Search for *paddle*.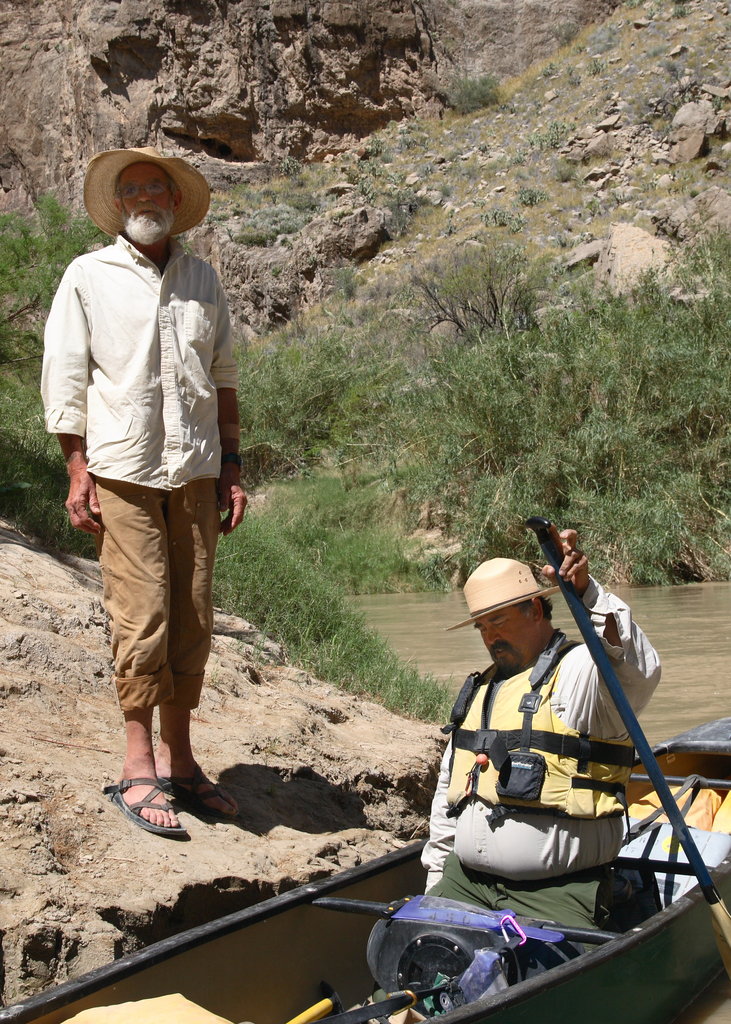
Found at detection(552, 537, 698, 865).
